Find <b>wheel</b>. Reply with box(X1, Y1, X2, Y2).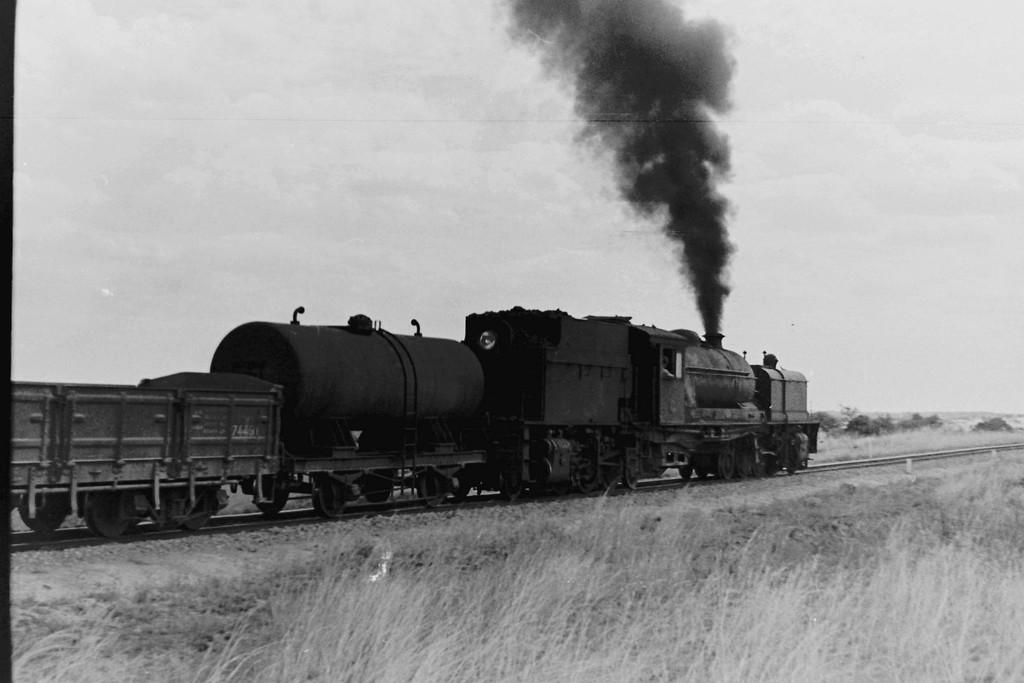
box(416, 472, 444, 505).
